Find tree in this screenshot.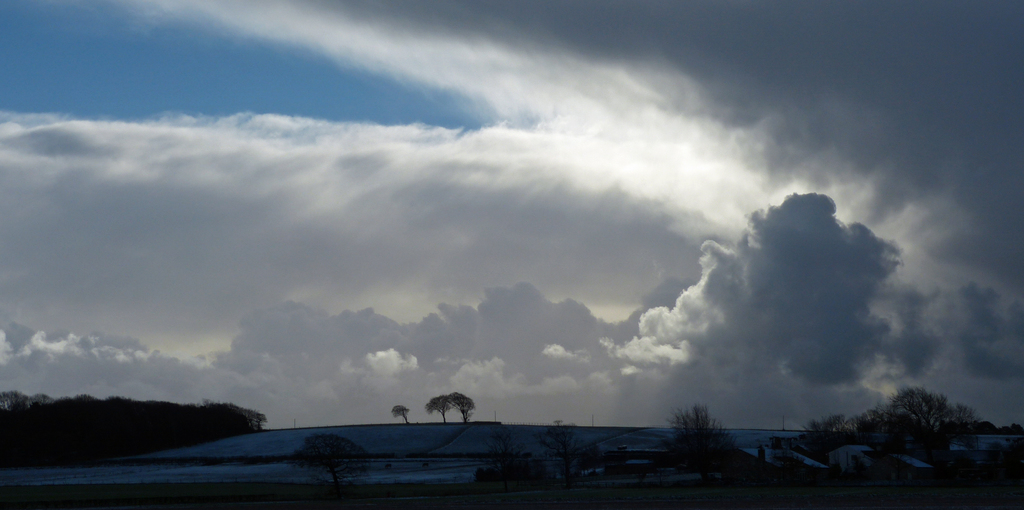
The bounding box for tree is box(389, 407, 413, 422).
